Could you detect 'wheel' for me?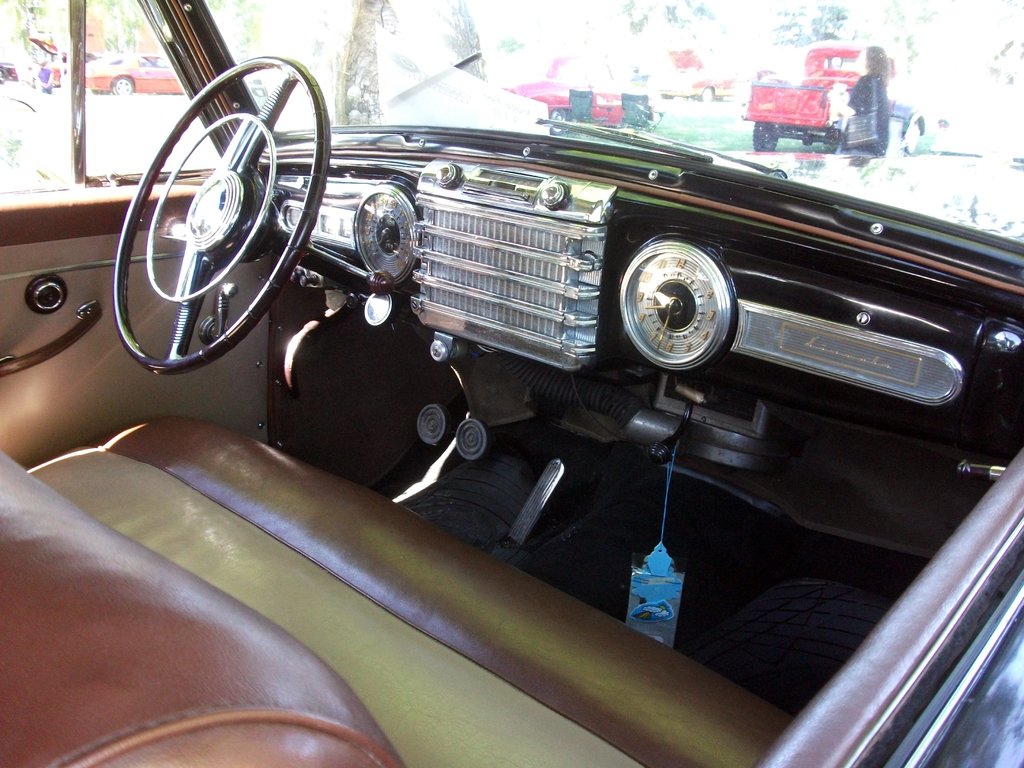
Detection result: 115, 75, 133, 93.
